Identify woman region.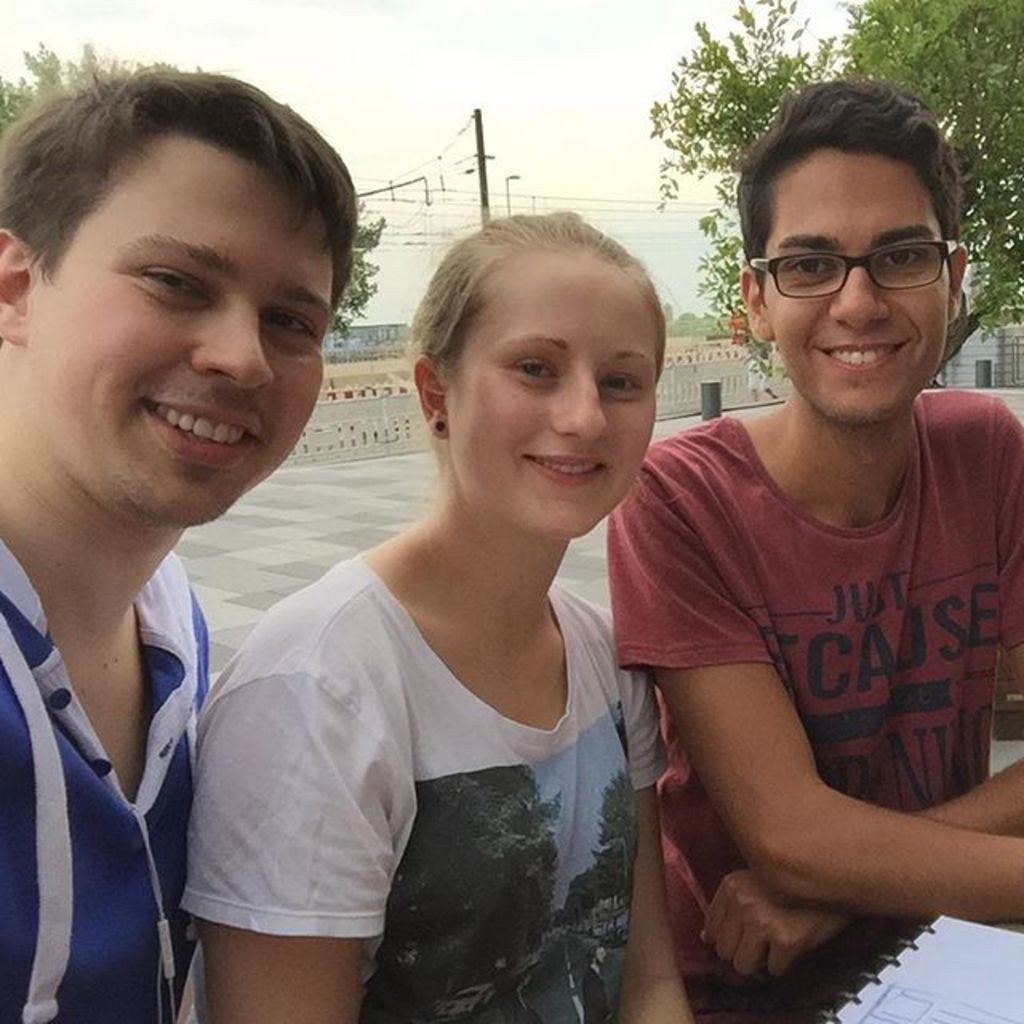
Region: <region>192, 203, 739, 1022</region>.
